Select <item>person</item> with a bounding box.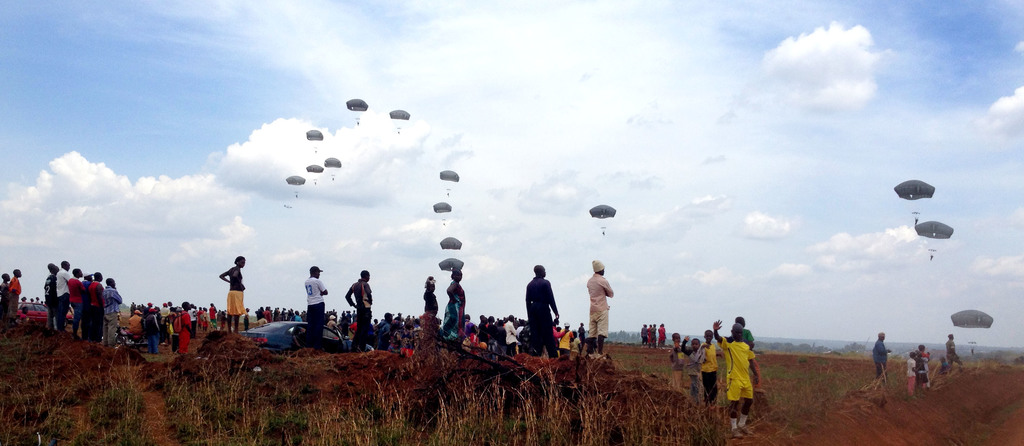
BBox(504, 316, 517, 352).
